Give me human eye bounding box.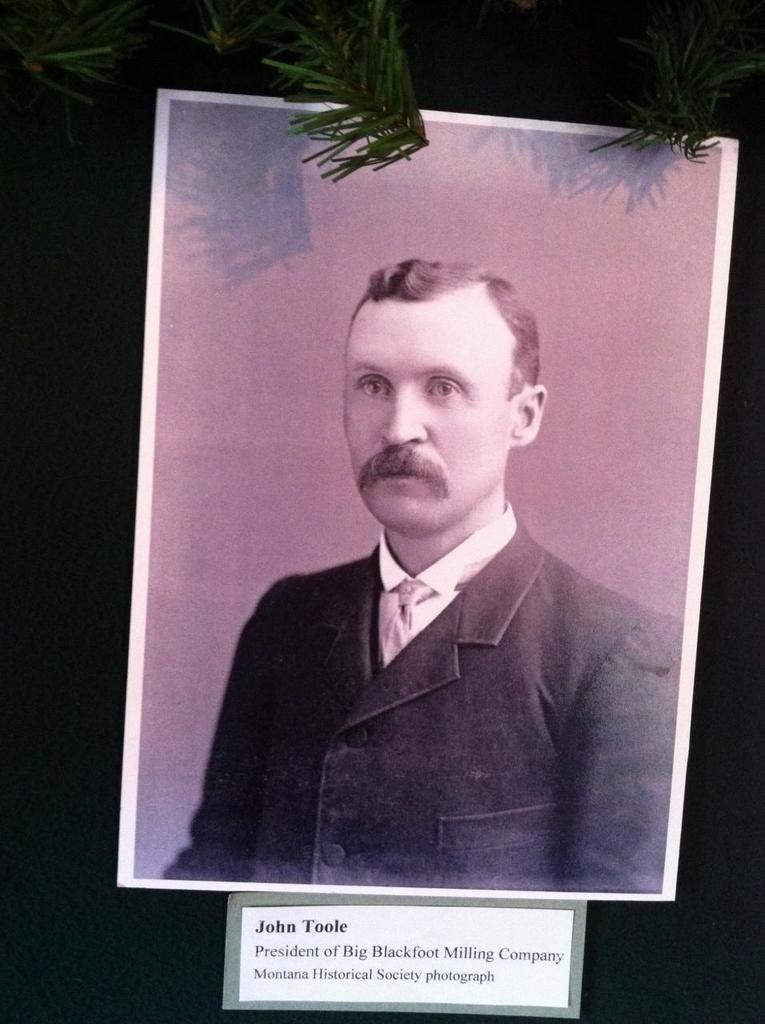
[350,369,395,402].
